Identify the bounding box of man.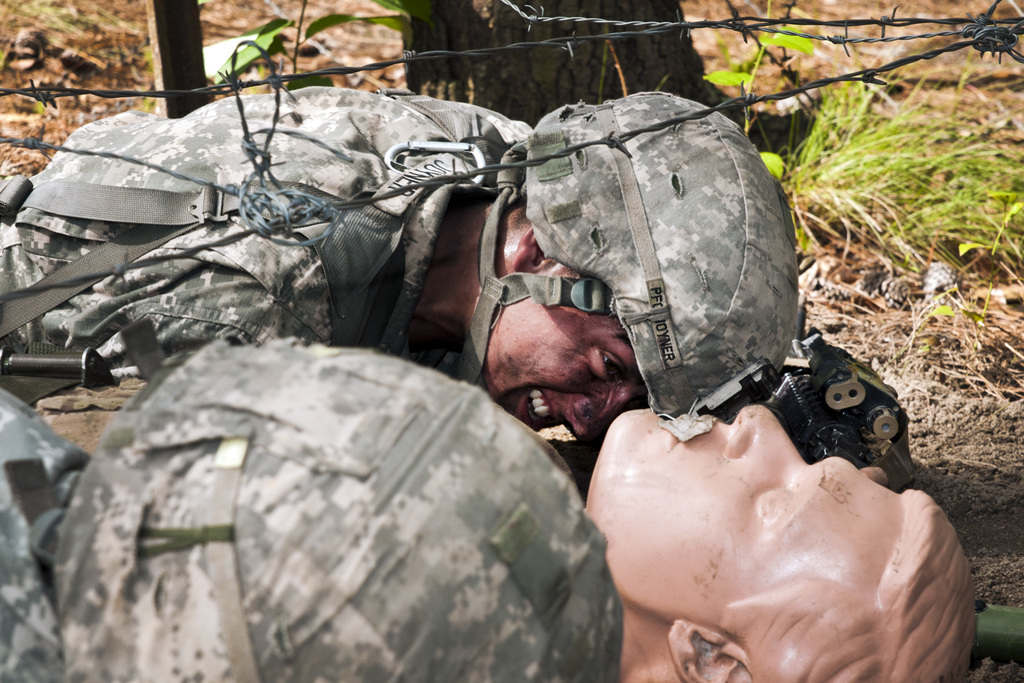
region(0, 336, 624, 682).
